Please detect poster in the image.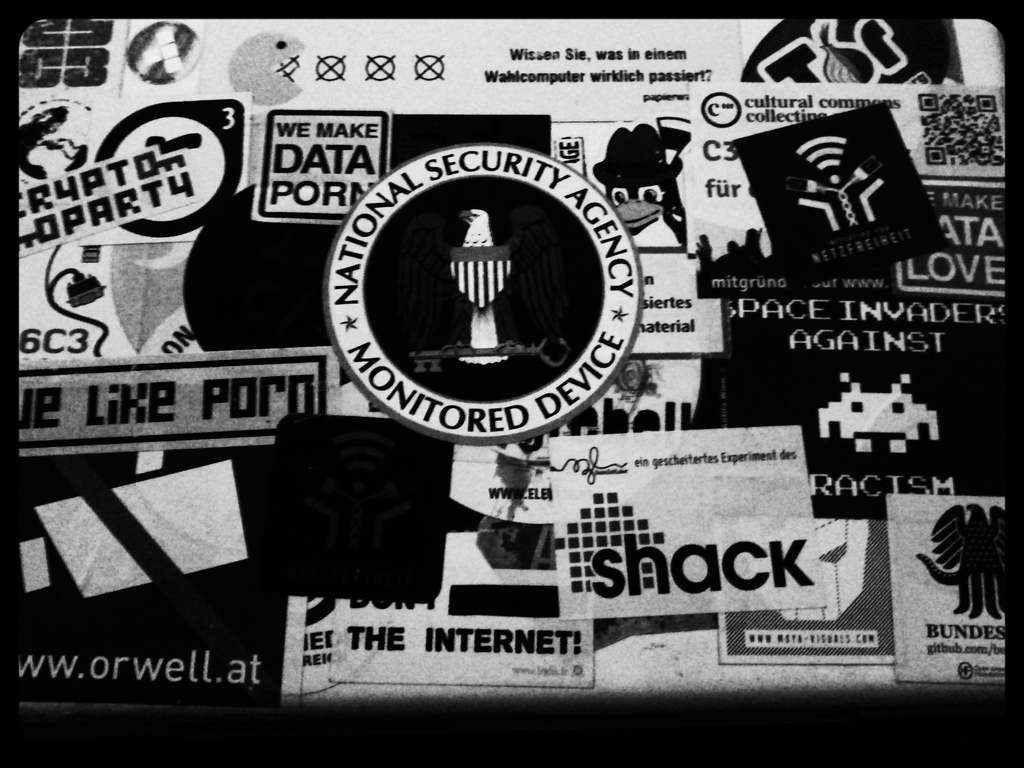
x1=0, y1=0, x2=1023, y2=767.
